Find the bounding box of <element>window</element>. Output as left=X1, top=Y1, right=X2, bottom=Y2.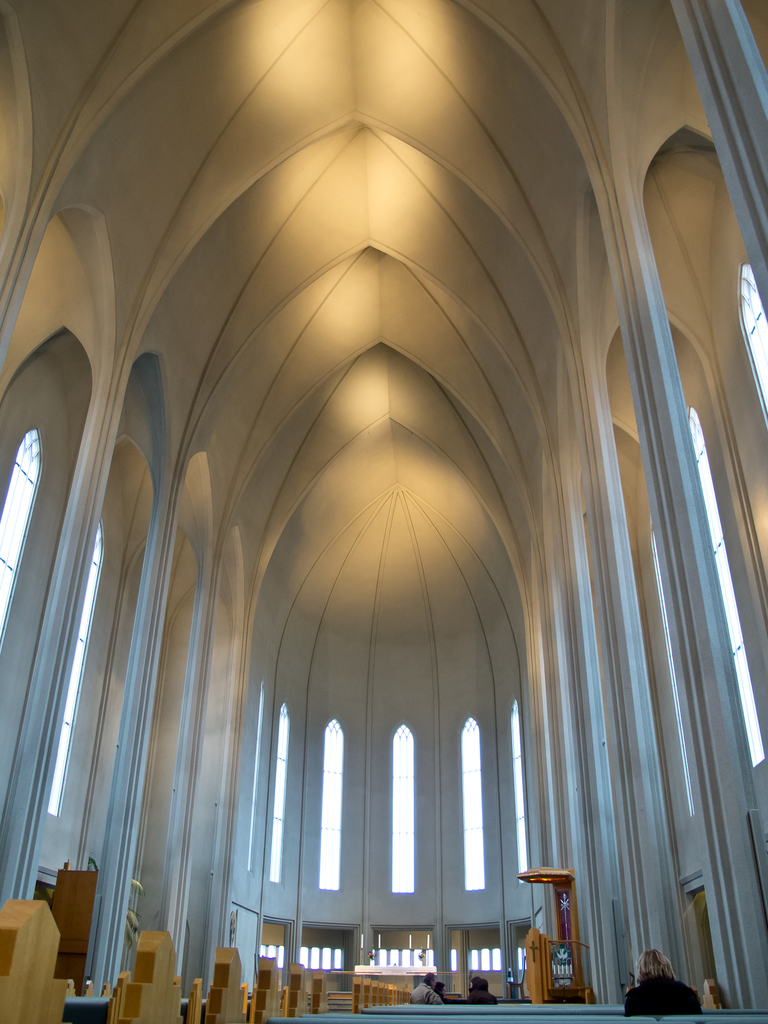
left=268, top=697, right=287, bottom=882.
